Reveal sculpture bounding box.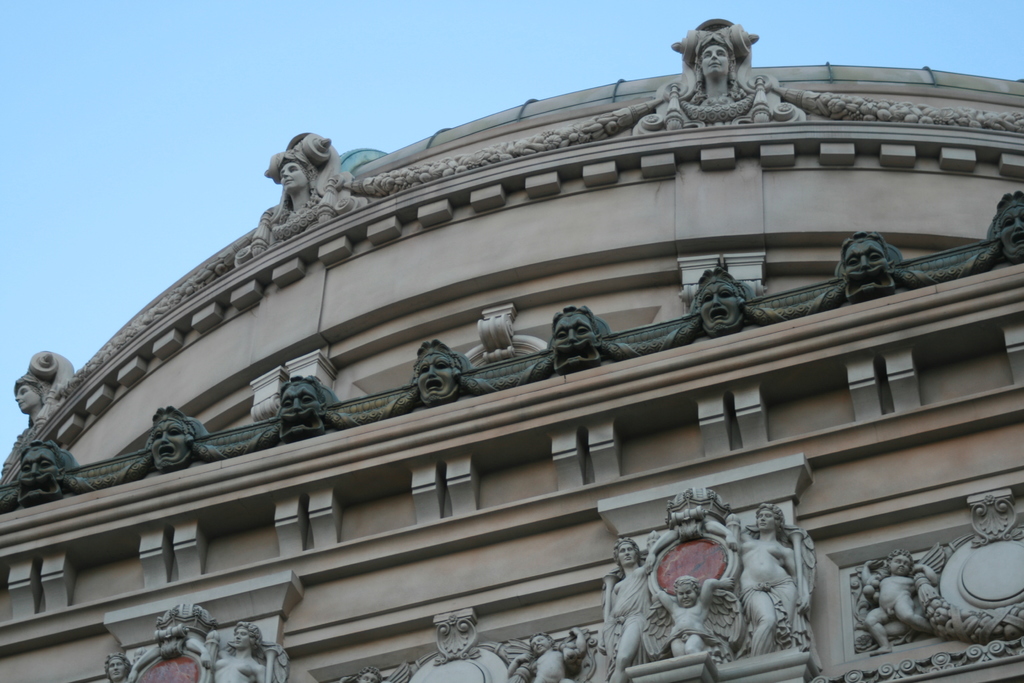
Revealed: box(517, 632, 591, 682).
